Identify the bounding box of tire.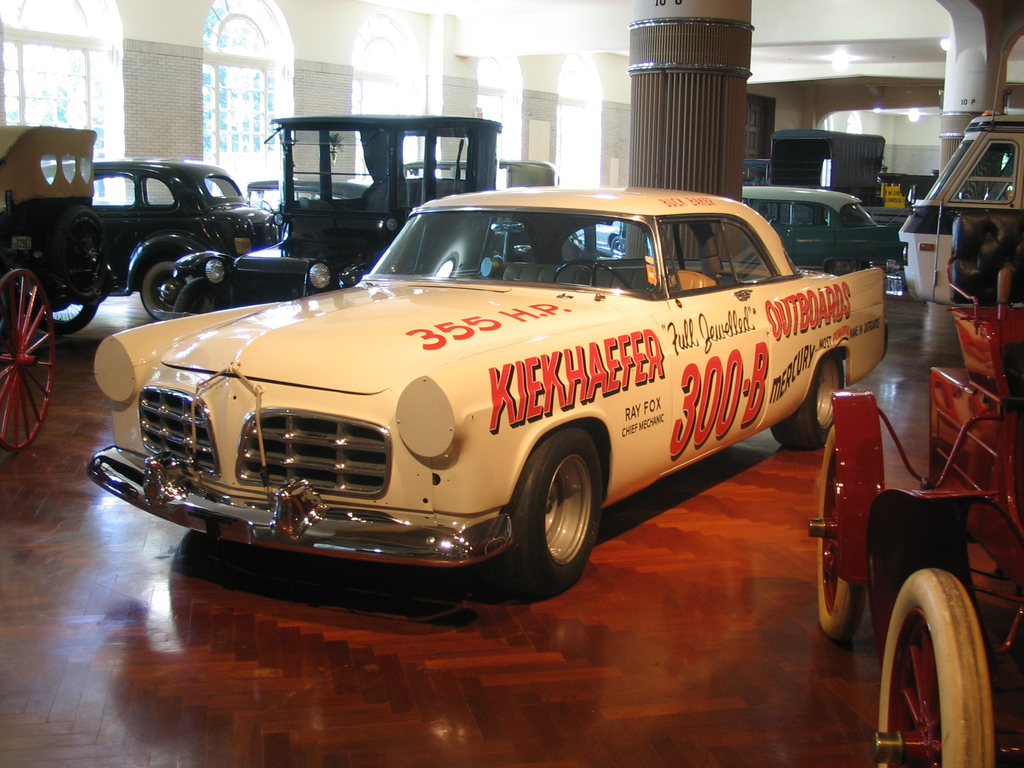
141,262,192,320.
